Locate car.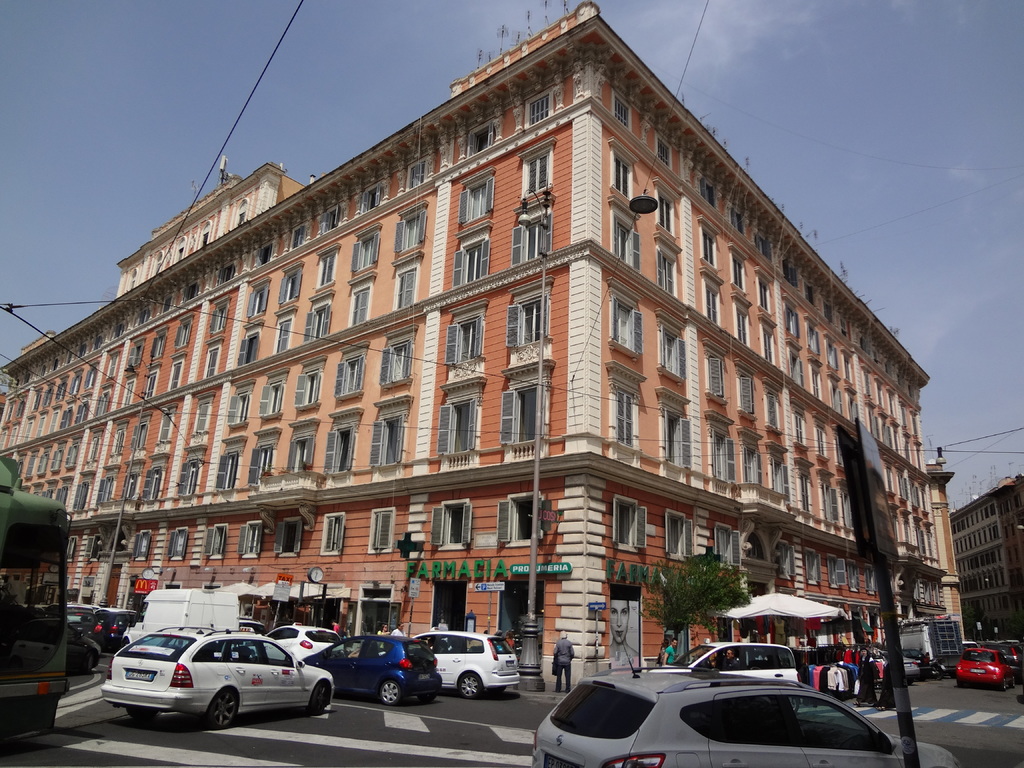
Bounding box: [left=956, top=650, right=1023, bottom=688].
